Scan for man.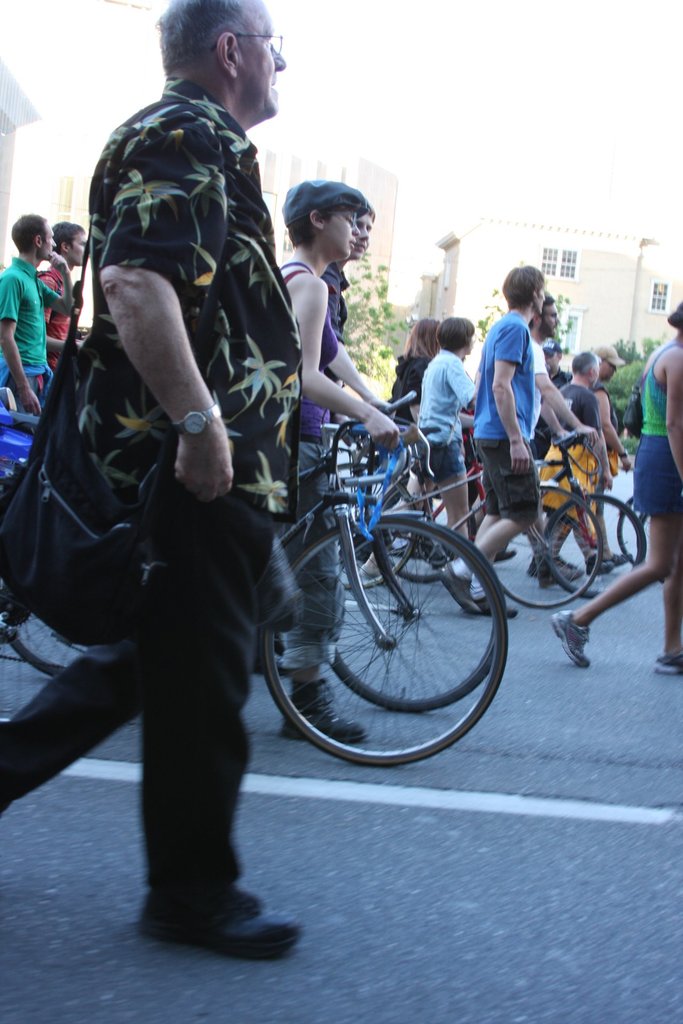
Scan result: [437,259,554,614].
